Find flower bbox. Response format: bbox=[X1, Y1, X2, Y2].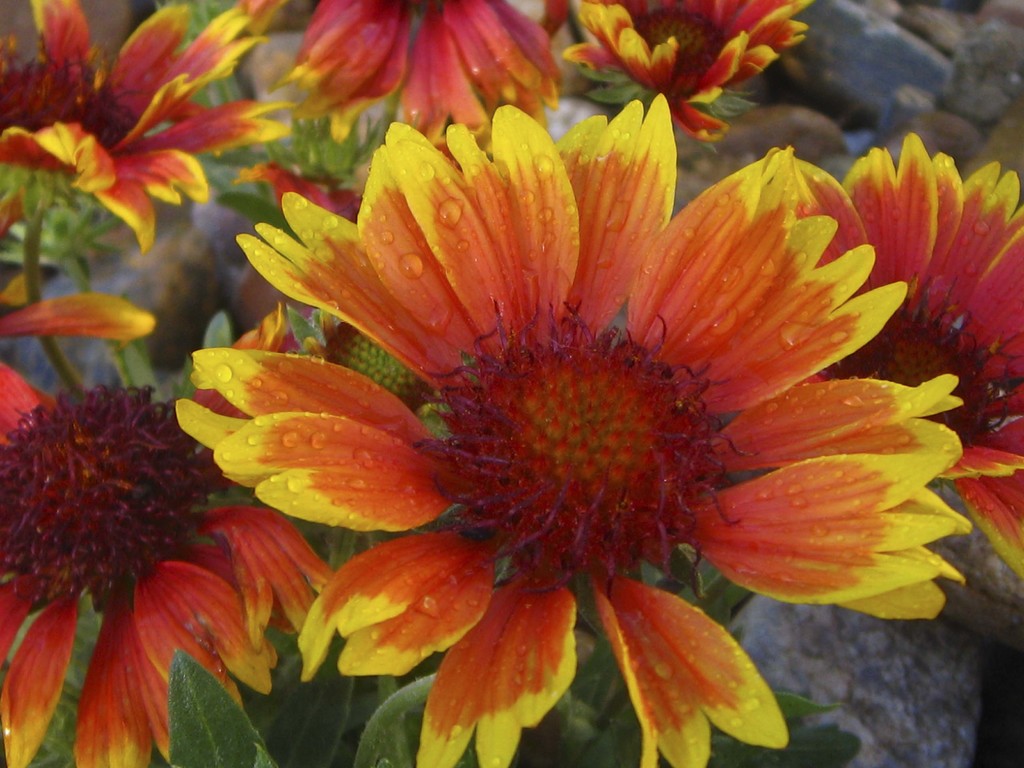
bbox=[235, 0, 562, 145].
